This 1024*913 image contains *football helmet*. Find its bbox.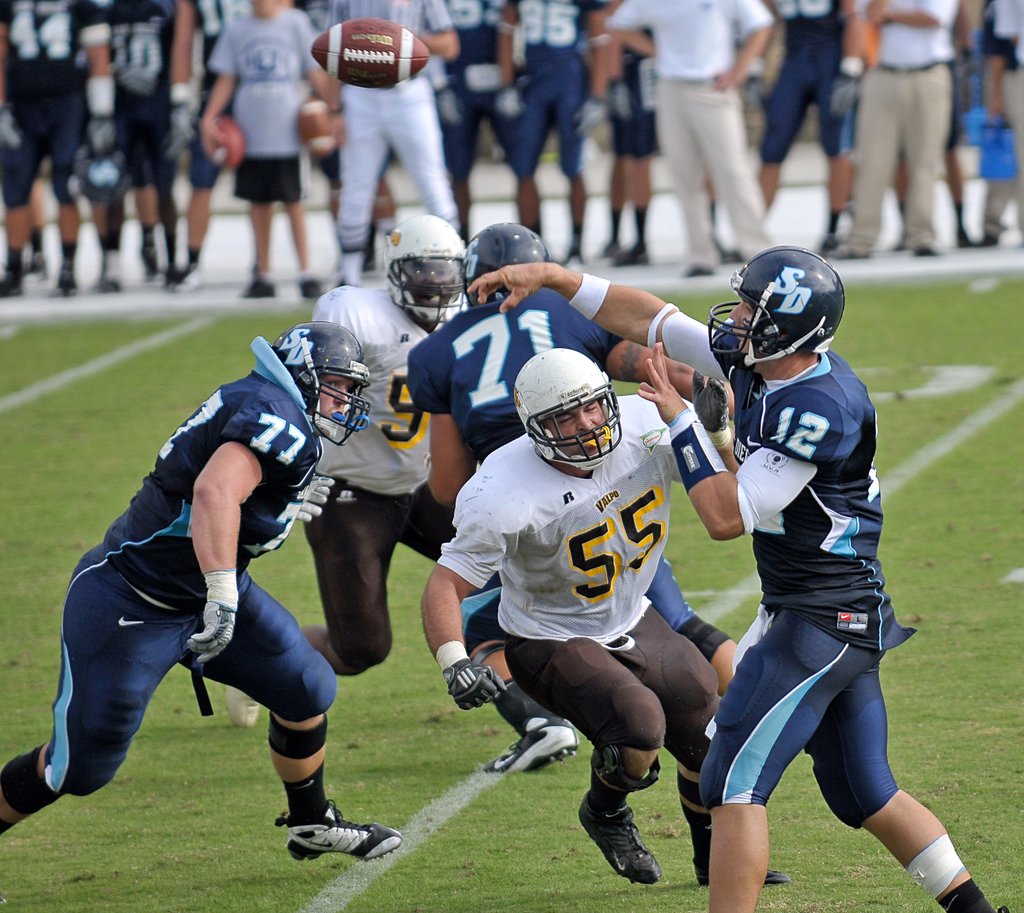
box=[466, 218, 546, 286].
